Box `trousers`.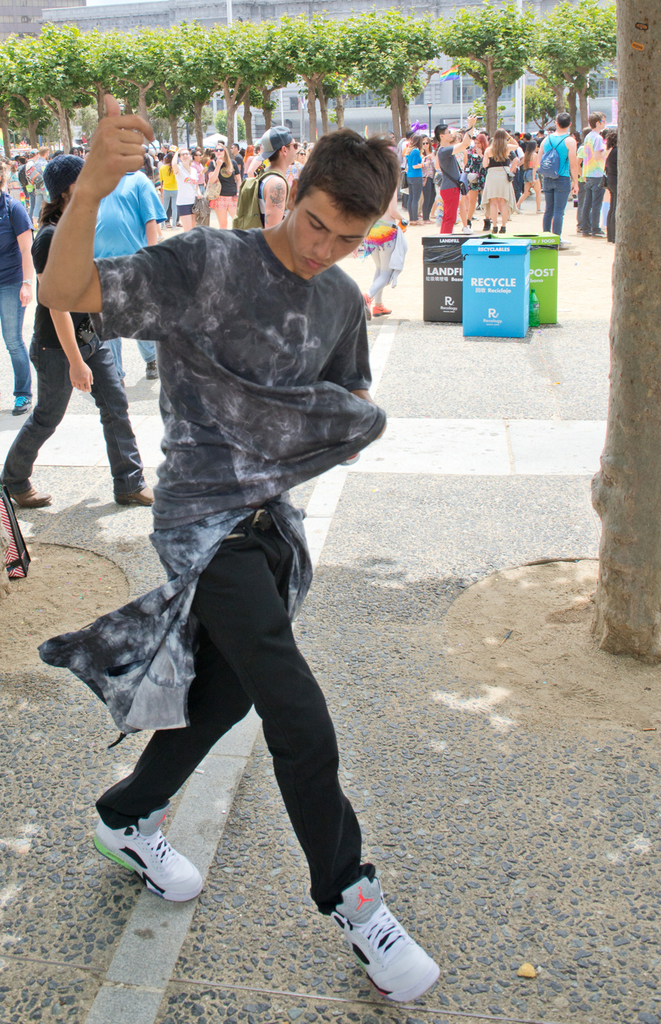
crop(606, 183, 618, 240).
